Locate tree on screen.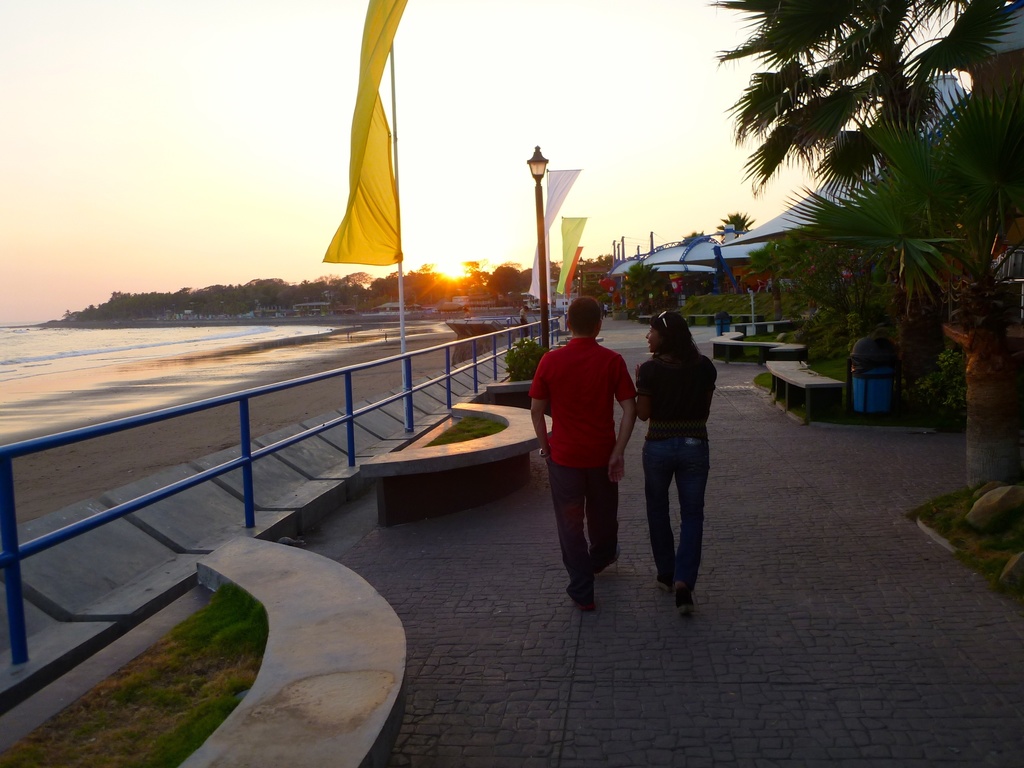
On screen at crop(713, 213, 764, 240).
